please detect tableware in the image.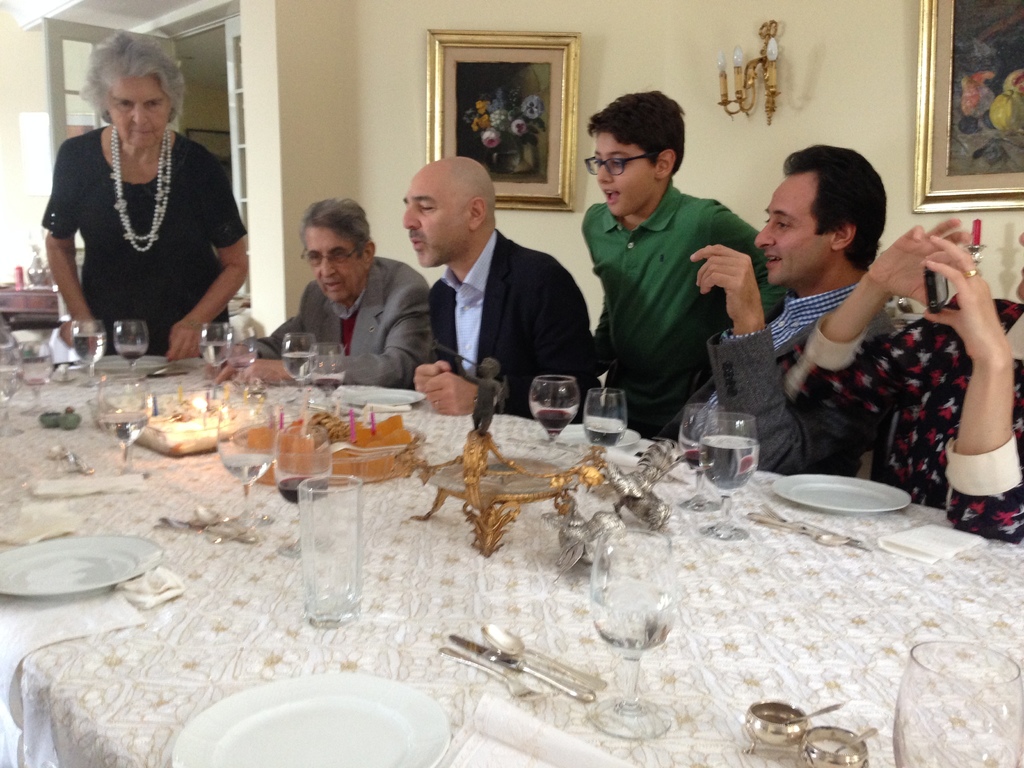
bbox(282, 325, 316, 404).
